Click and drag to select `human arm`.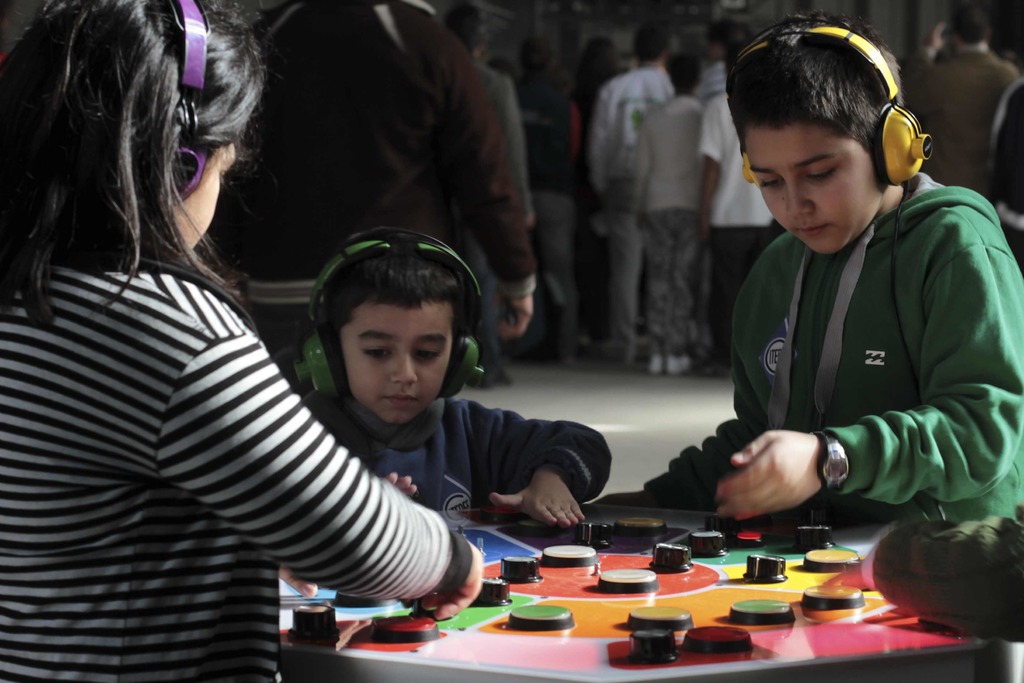
Selection: BBox(588, 95, 607, 213).
